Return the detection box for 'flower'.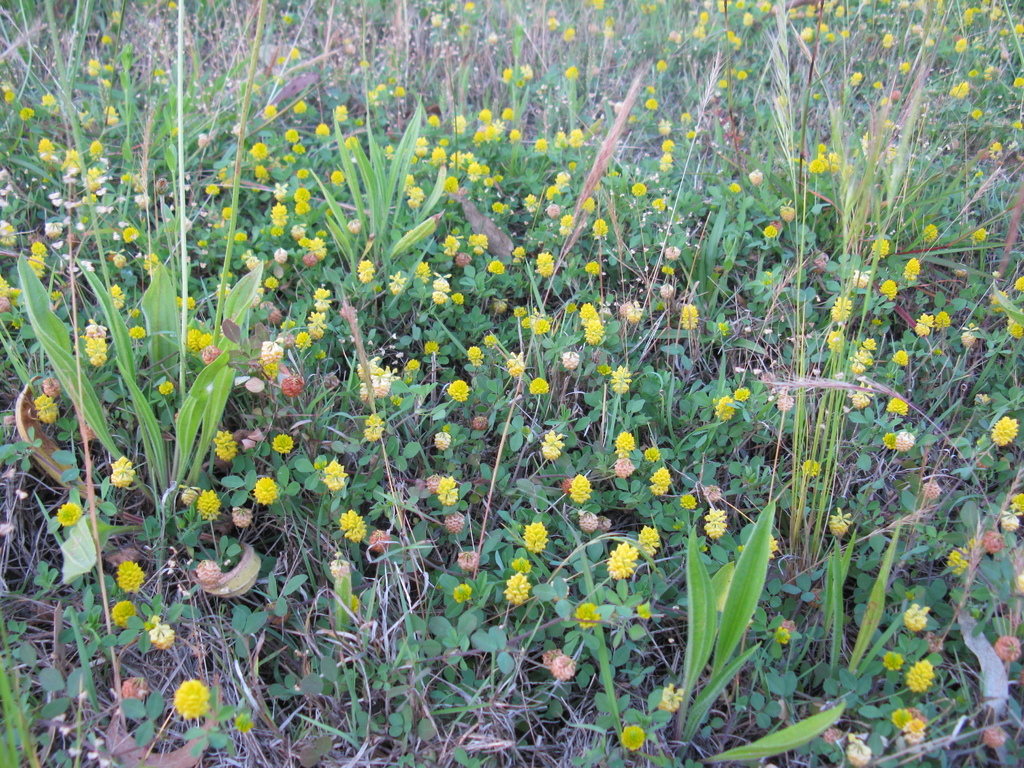
[576, 508, 597, 535].
